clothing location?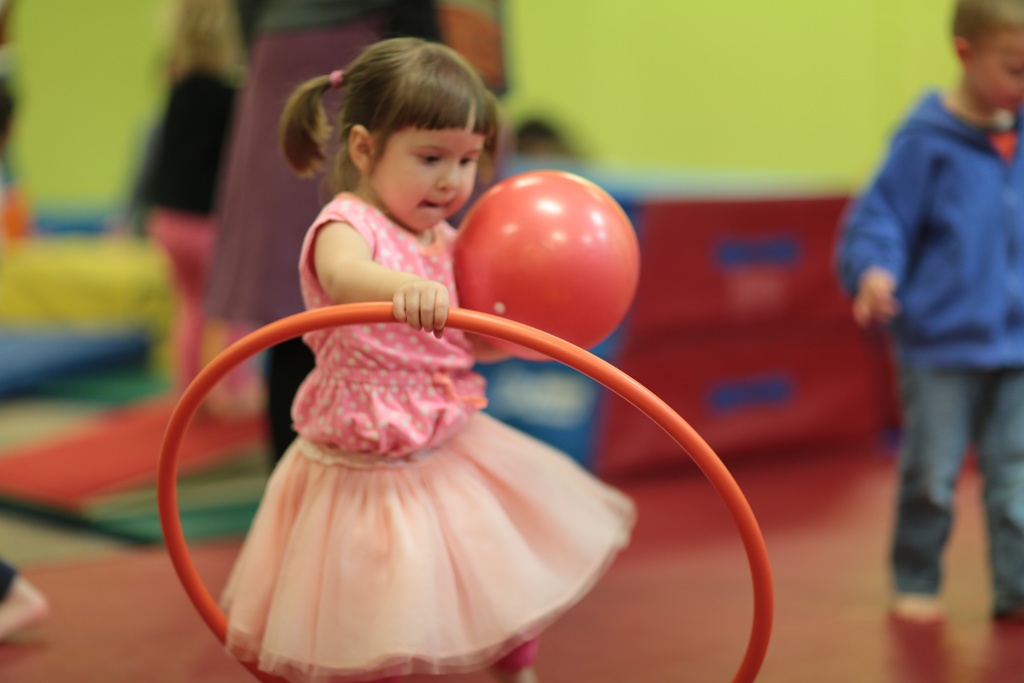
[172,224,634,641]
